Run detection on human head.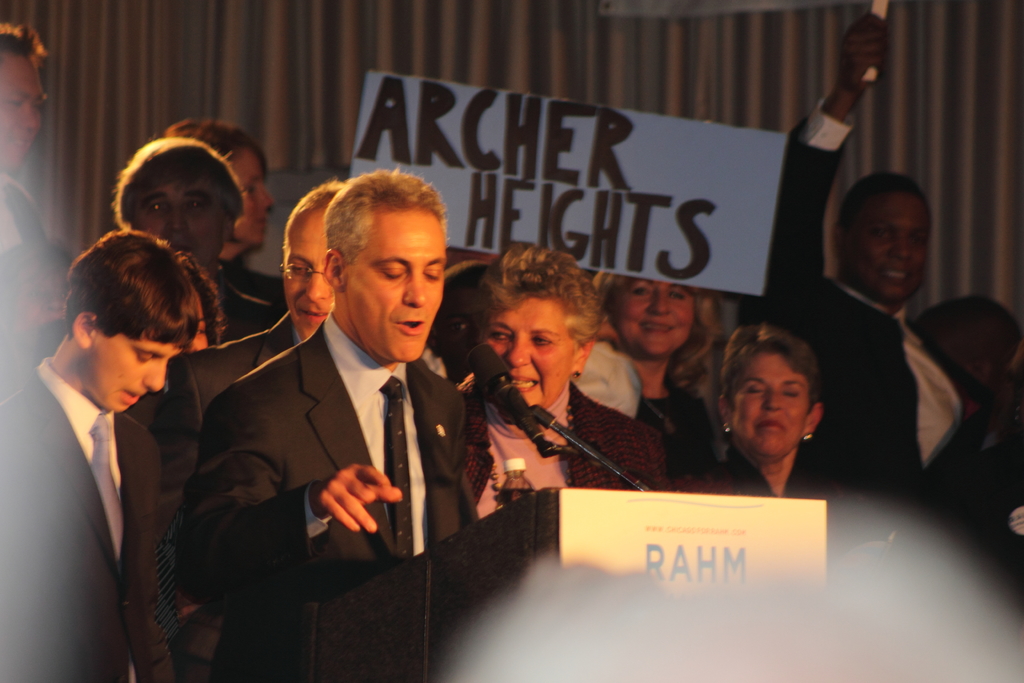
Result: (left=0, top=29, right=40, bottom=164).
